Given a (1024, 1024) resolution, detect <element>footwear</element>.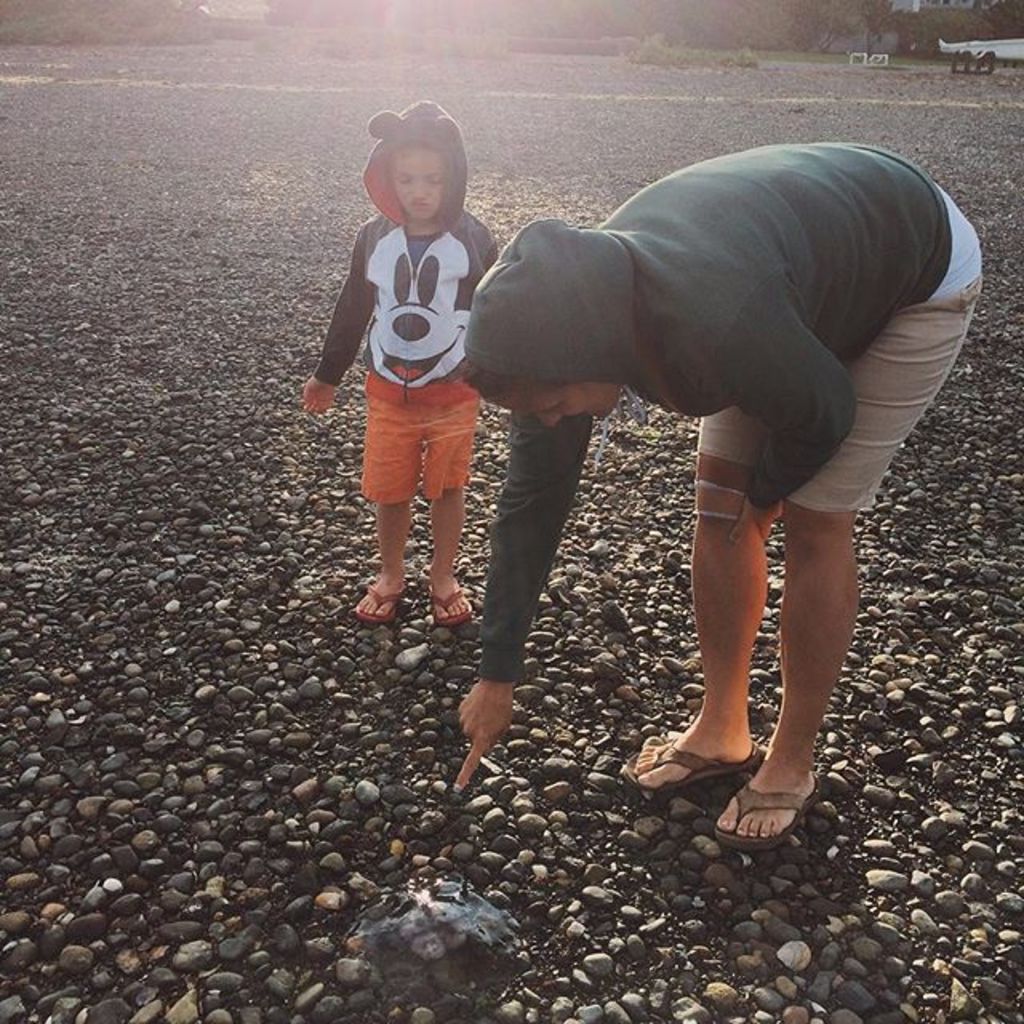
x1=690 y1=730 x2=835 y2=843.
